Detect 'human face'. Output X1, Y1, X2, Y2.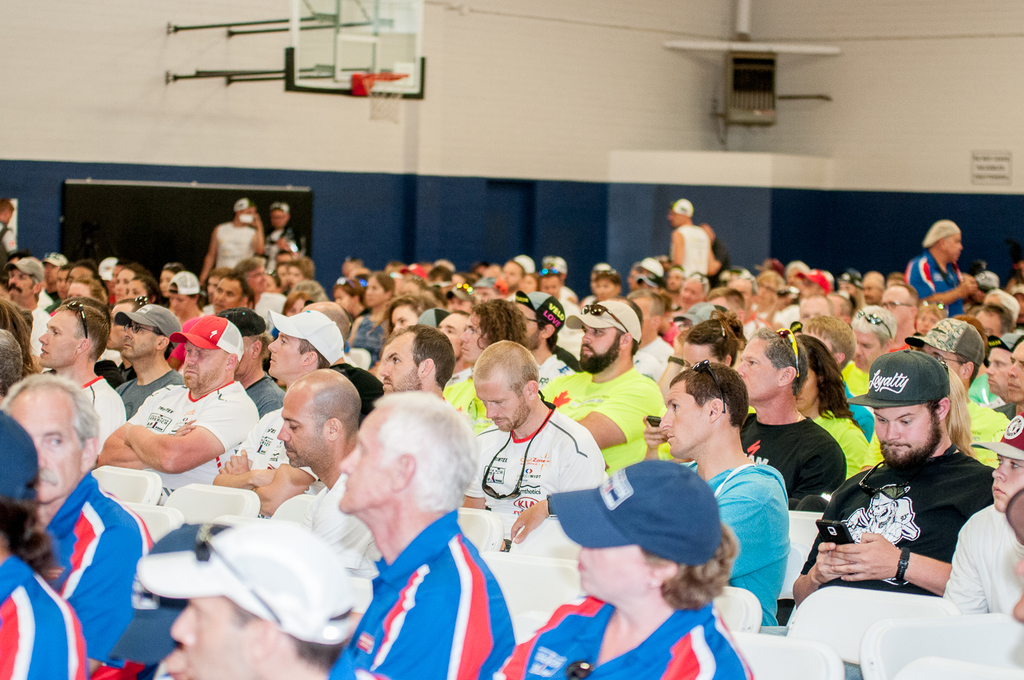
378, 329, 423, 395.
